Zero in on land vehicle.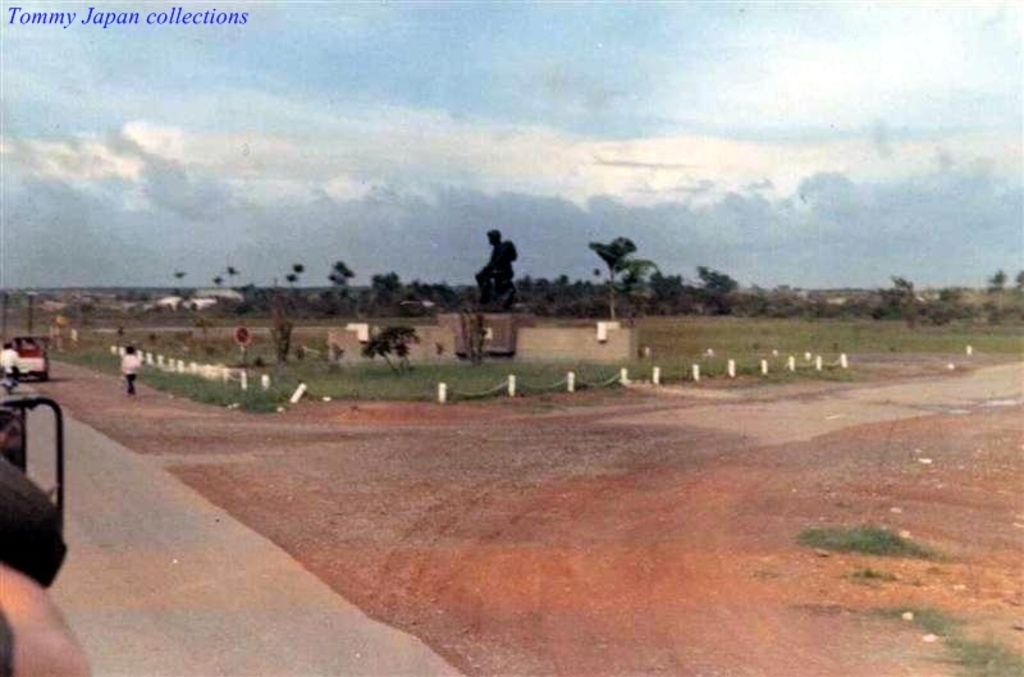
Zeroed in: (13,333,51,381).
